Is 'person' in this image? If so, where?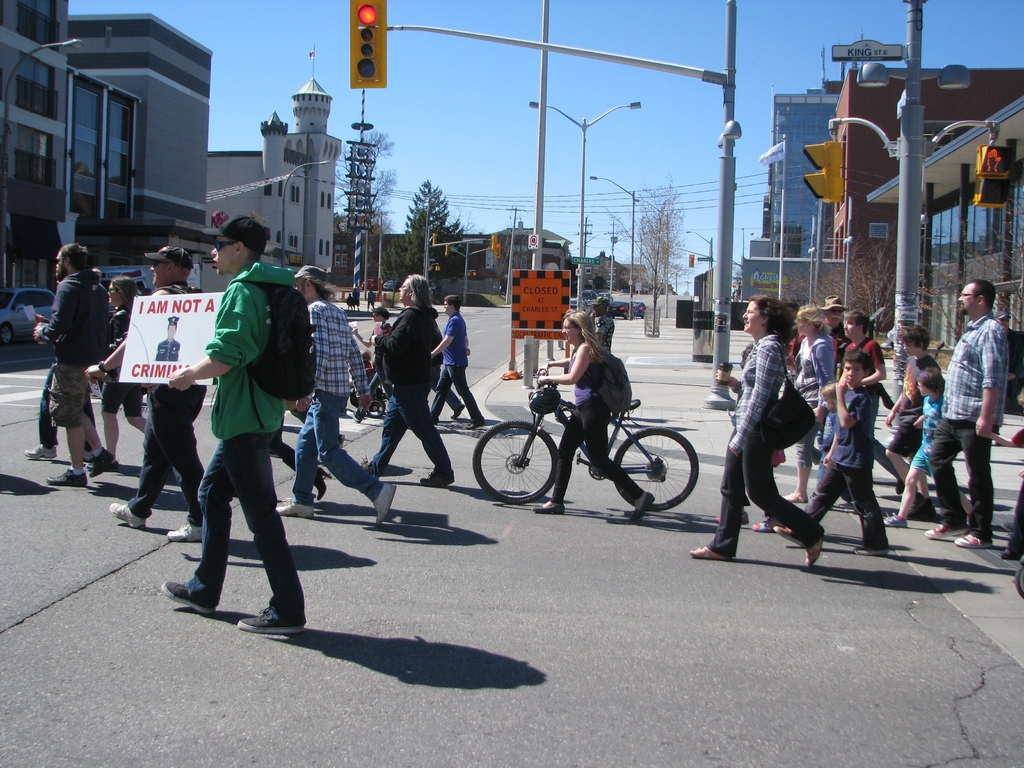
Yes, at x1=104, y1=278, x2=145, y2=465.
